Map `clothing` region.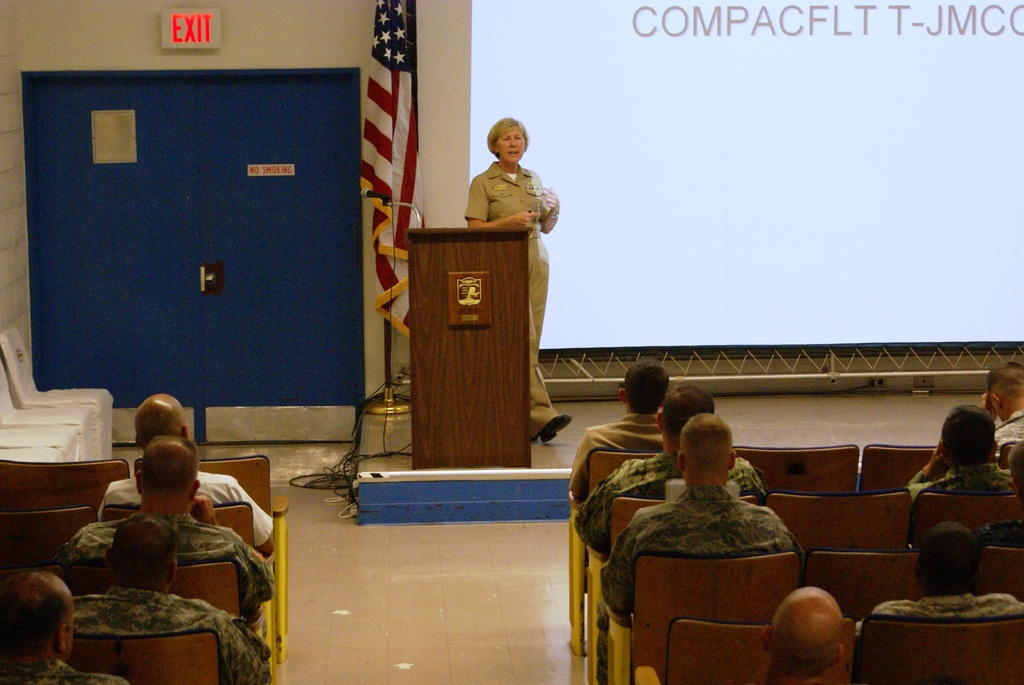
Mapped to 100/468/273/549.
